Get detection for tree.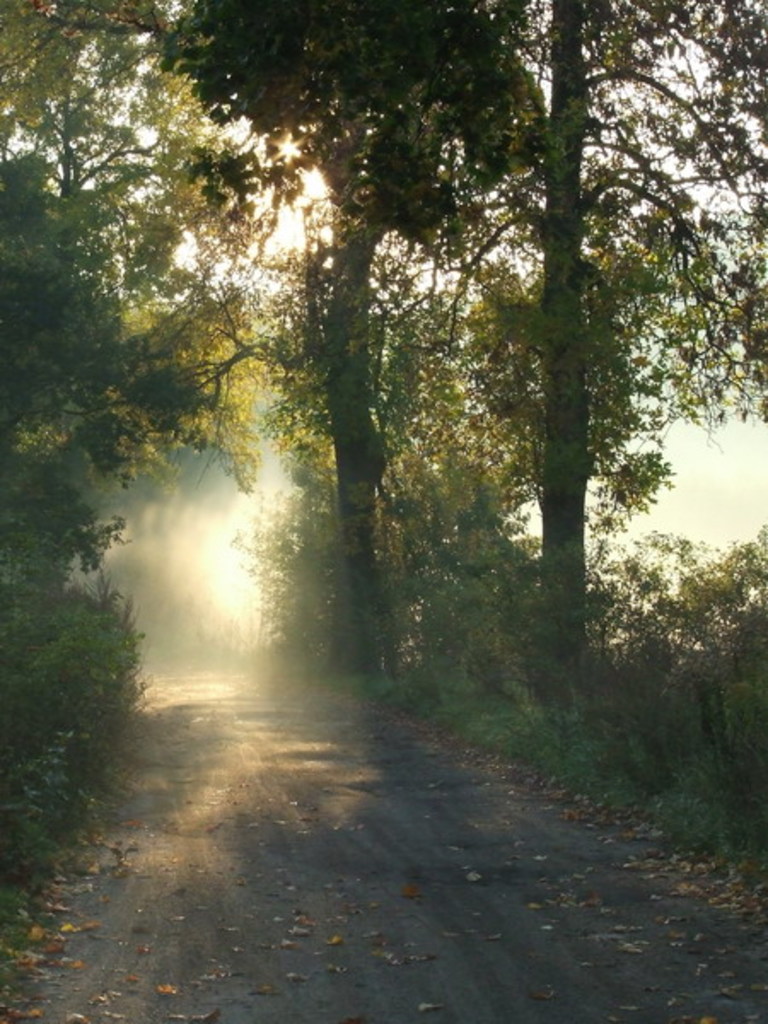
Detection: [451, 0, 758, 683].
